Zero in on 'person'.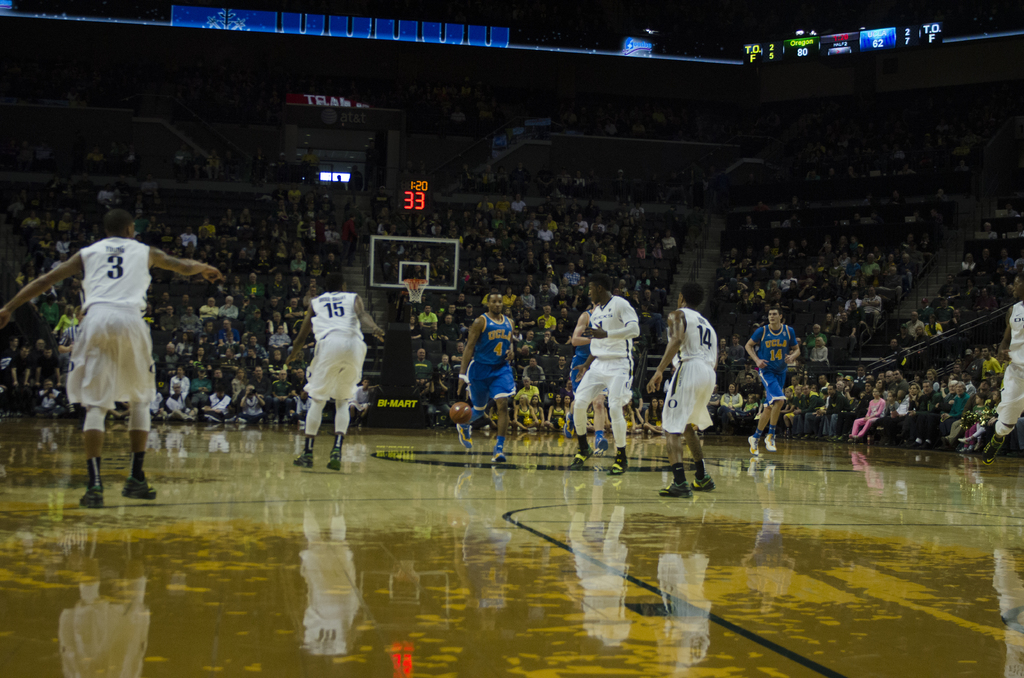
Zeroed in: detection(223, 330, 238, 344).
